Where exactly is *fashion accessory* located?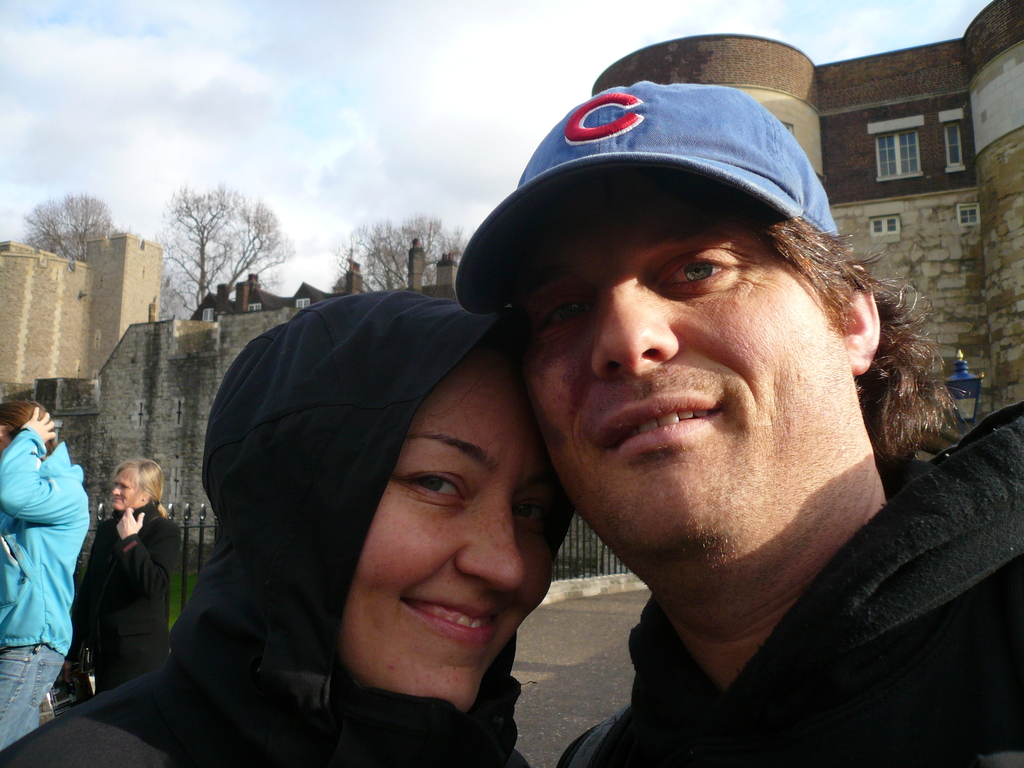
Its bounding box is bbox=[452, 83, 838, 314].
